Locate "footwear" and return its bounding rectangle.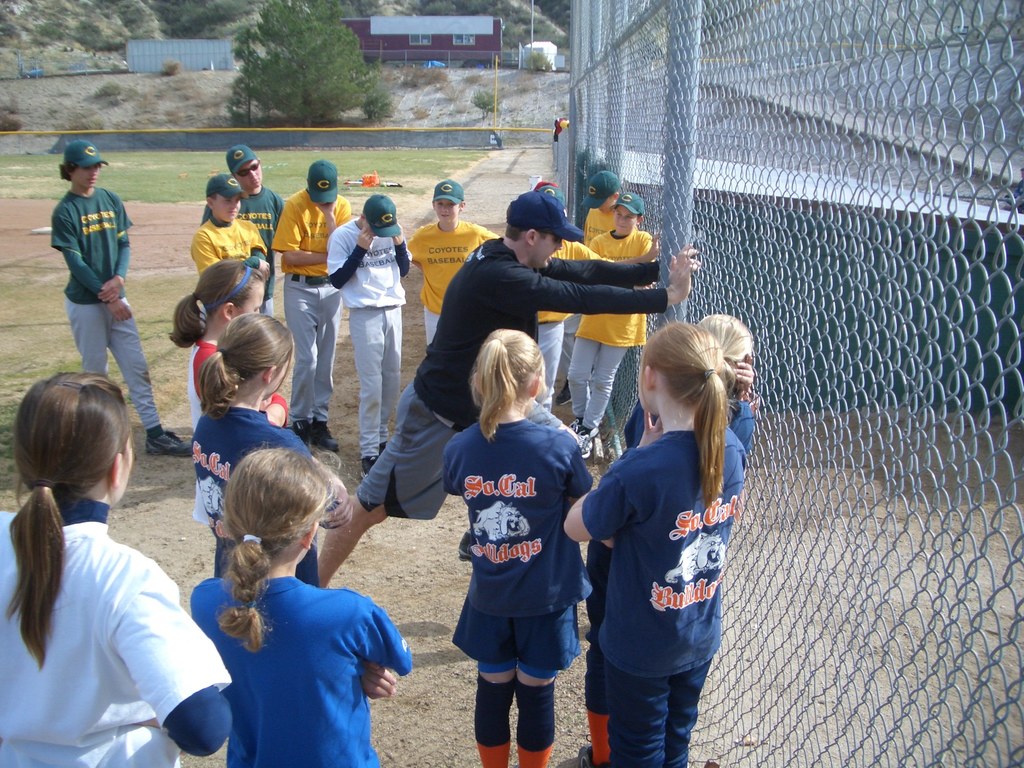
[556,385,573,406].
